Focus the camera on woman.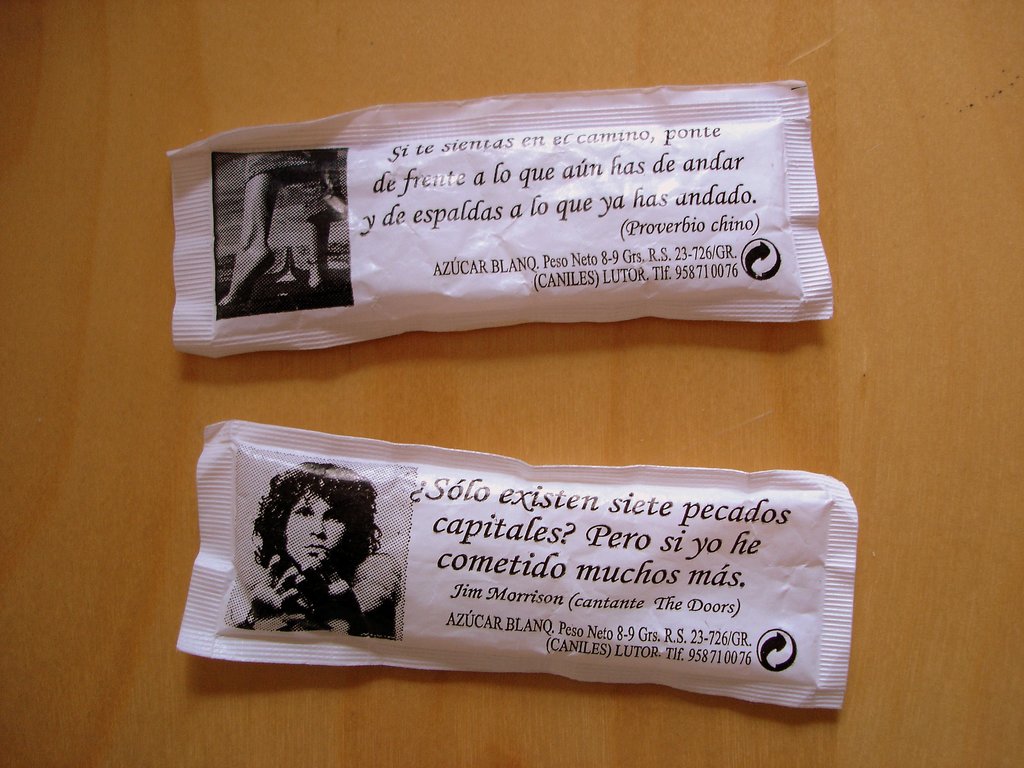
Focus region: BBox(228, 463, 407, 659).
